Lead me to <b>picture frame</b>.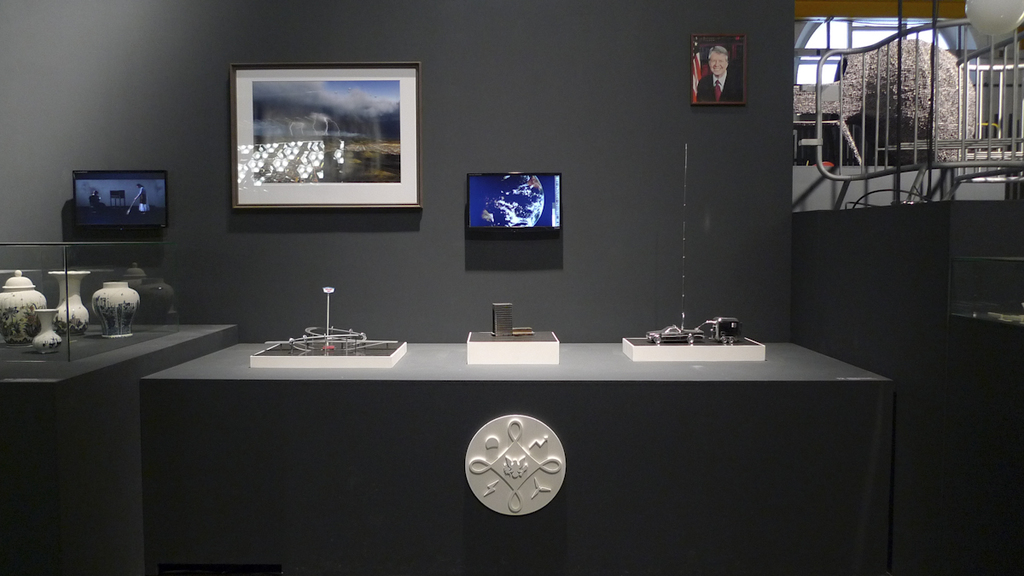
Lead to [208, 52, 426, 224].
